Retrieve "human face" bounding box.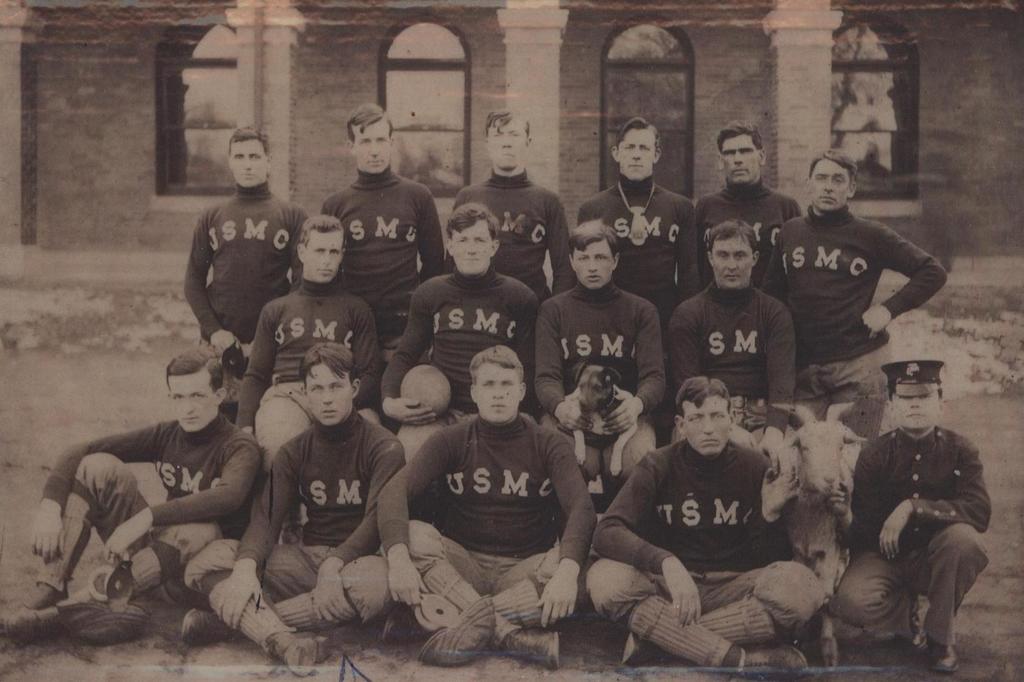
Bounding box: l=451, t=220, r=496, b=273.
